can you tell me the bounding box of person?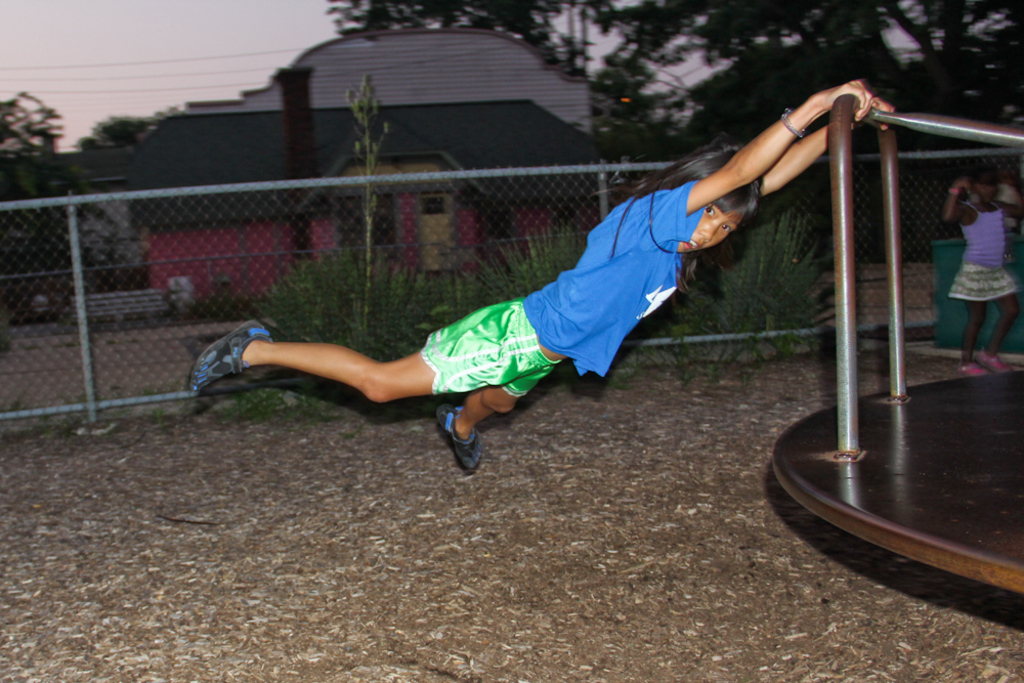
[184,75,904,484].
